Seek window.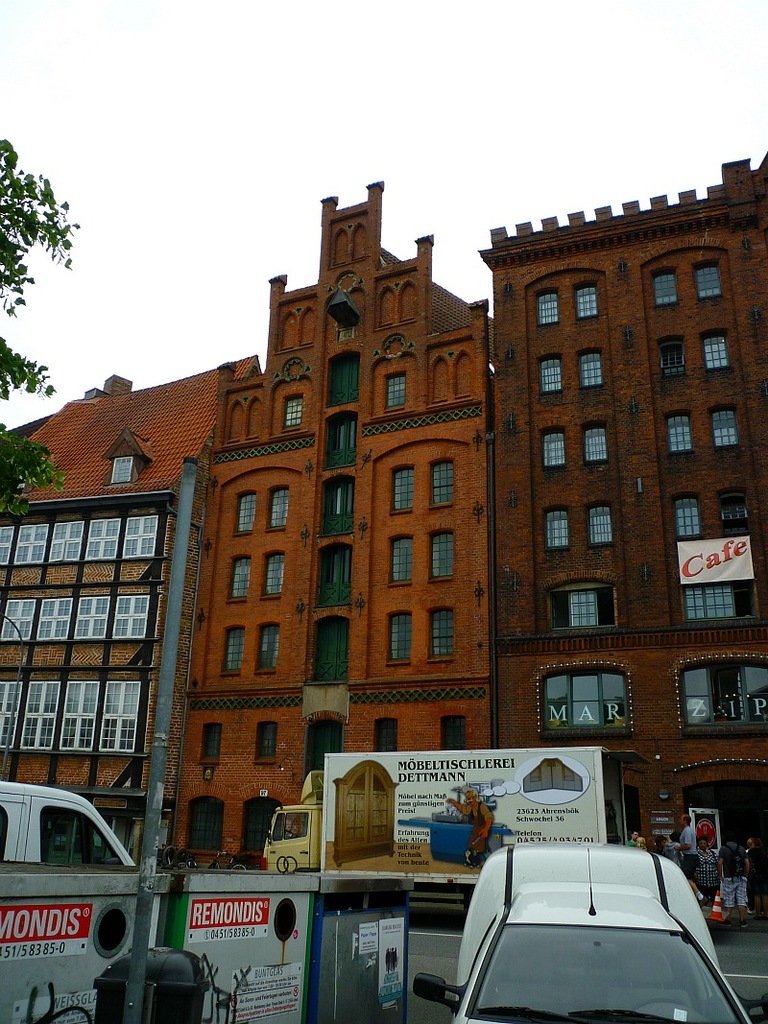
(13, 520, 54, 570).
